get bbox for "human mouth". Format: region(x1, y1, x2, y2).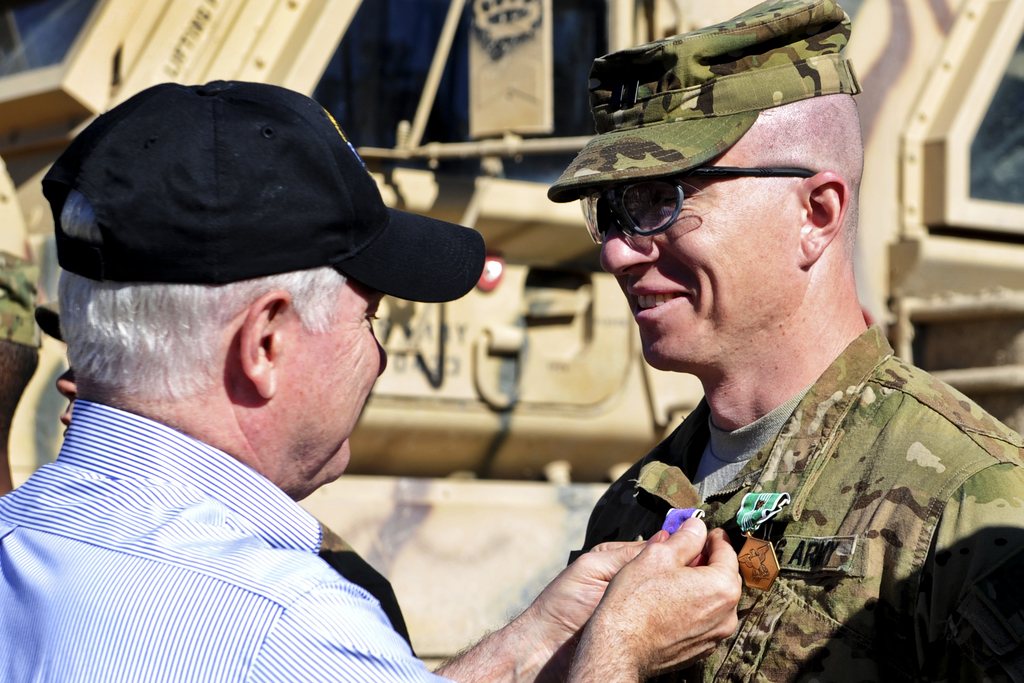
region(632, 287, 685, 325).
